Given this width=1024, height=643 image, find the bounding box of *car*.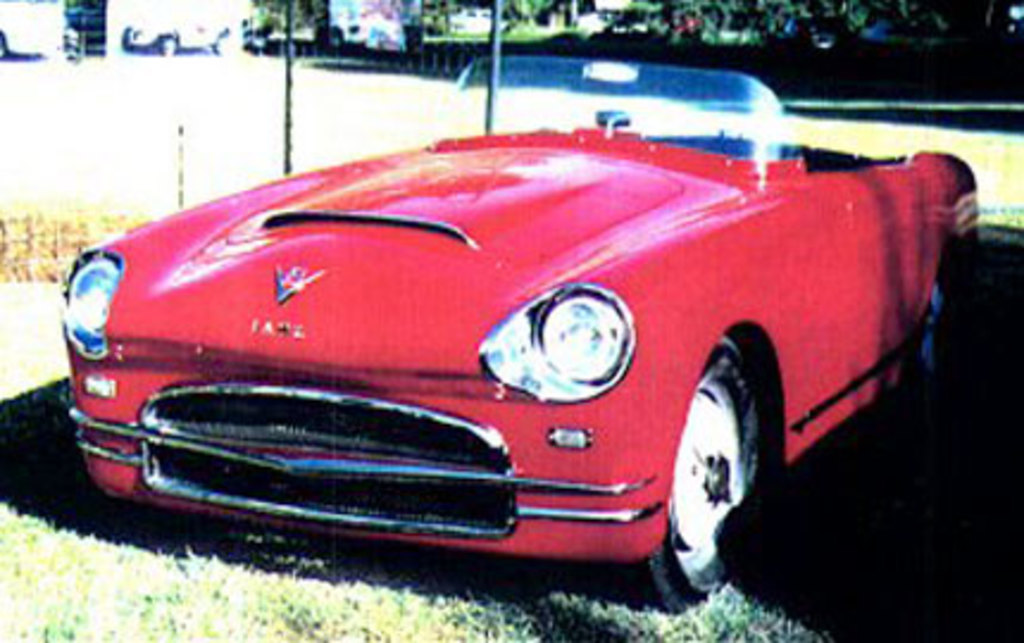
detection(129, 14, 238, 60).
